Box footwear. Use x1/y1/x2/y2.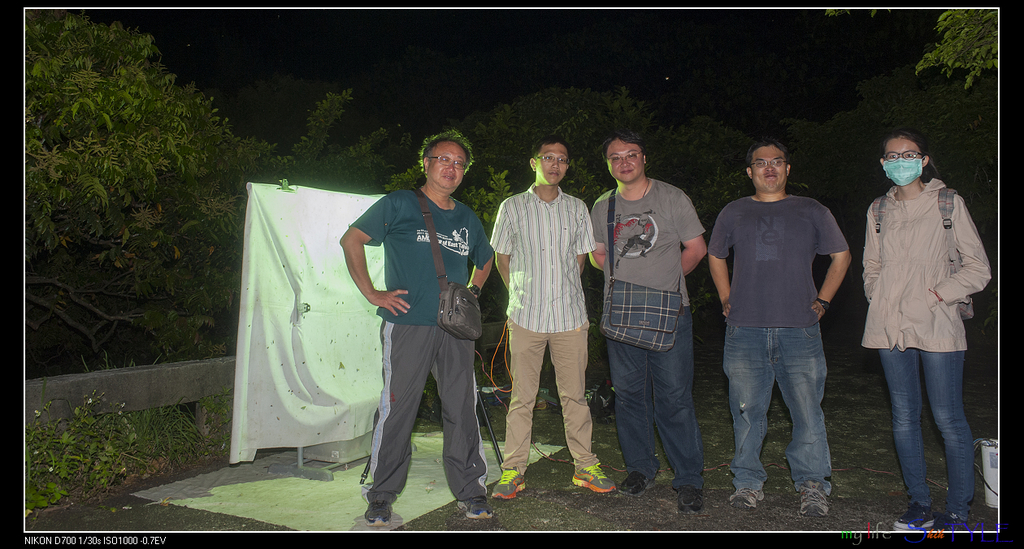
891/506/926/527.
